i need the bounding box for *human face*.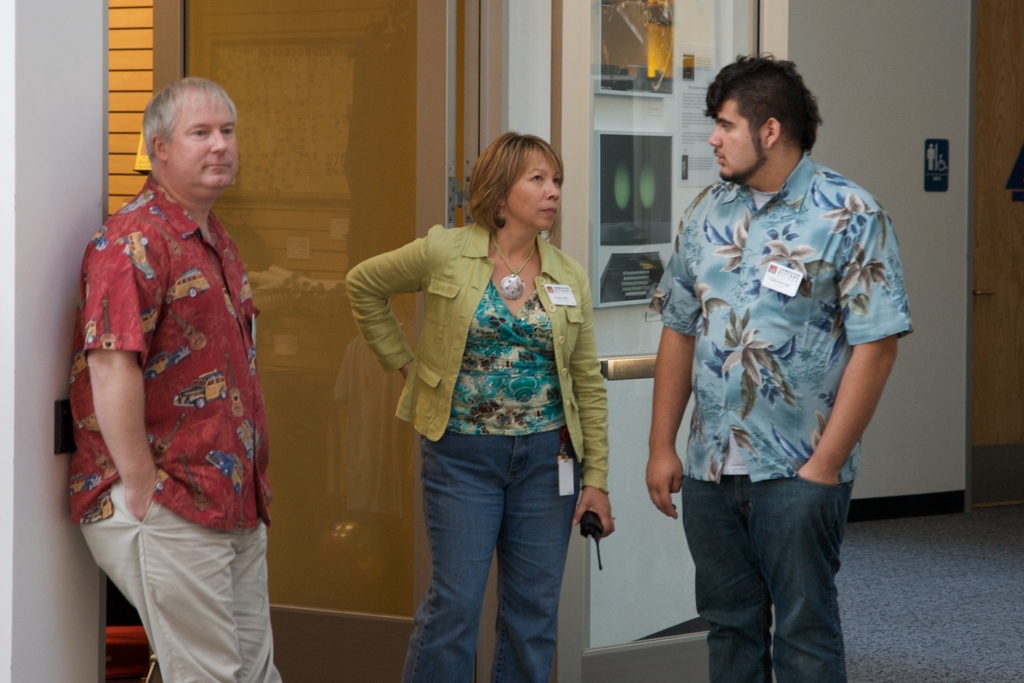
Here it is: rect(167, 97, 243, 192).
